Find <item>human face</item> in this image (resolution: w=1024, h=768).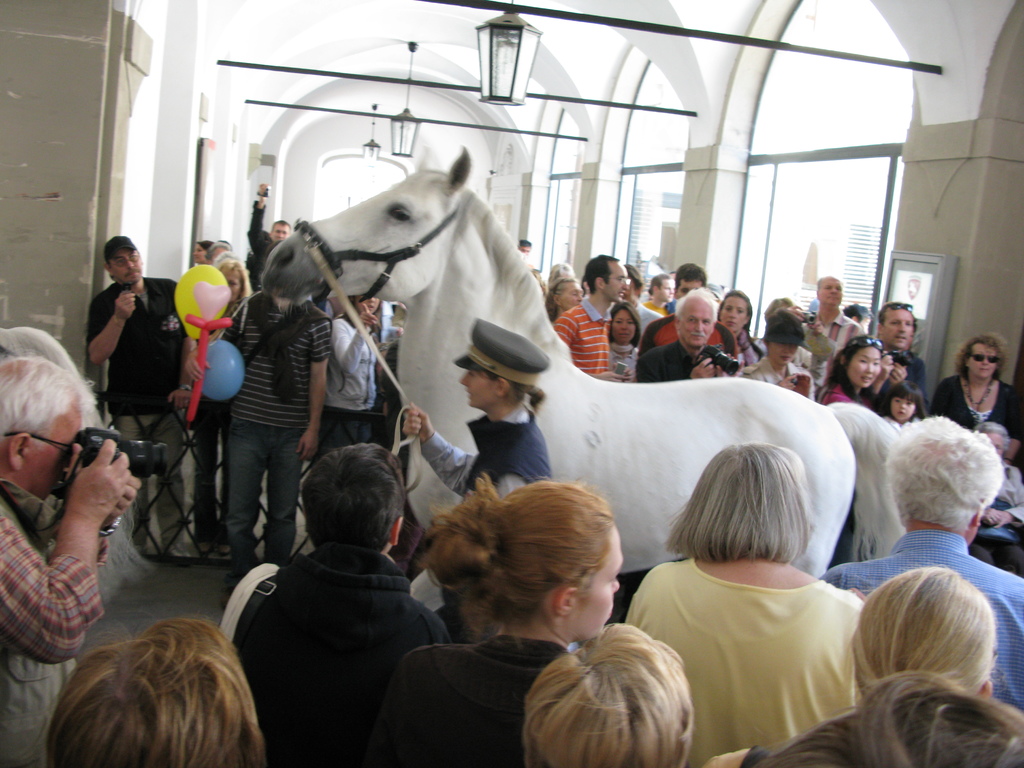
[111, 252, 141, 285].
